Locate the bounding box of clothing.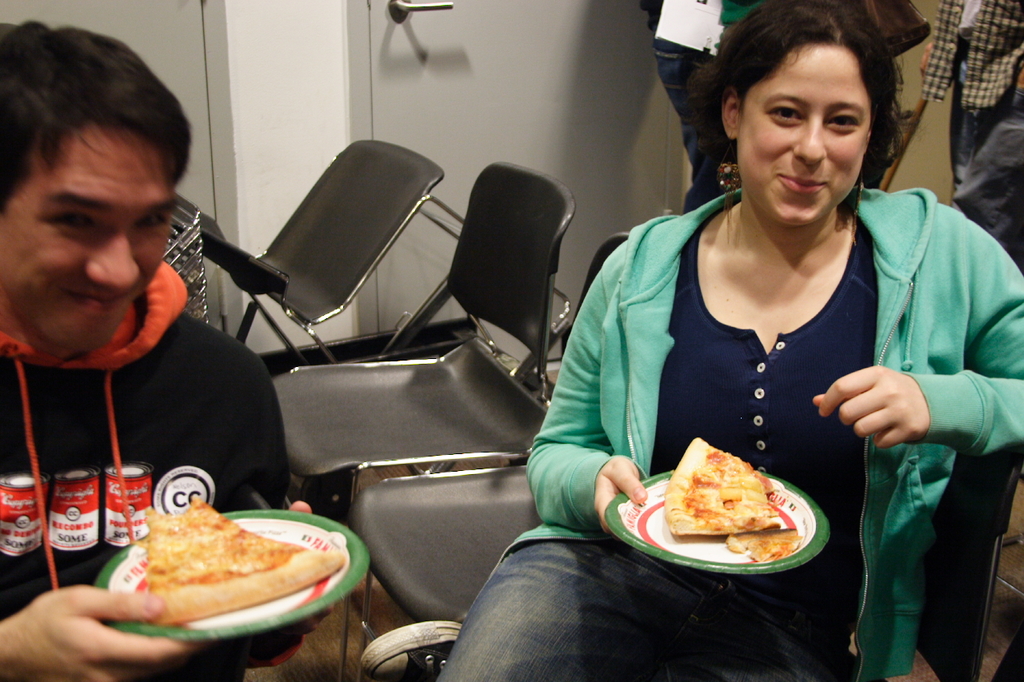
Bounding box: box=[638, 0, 764, 214].
